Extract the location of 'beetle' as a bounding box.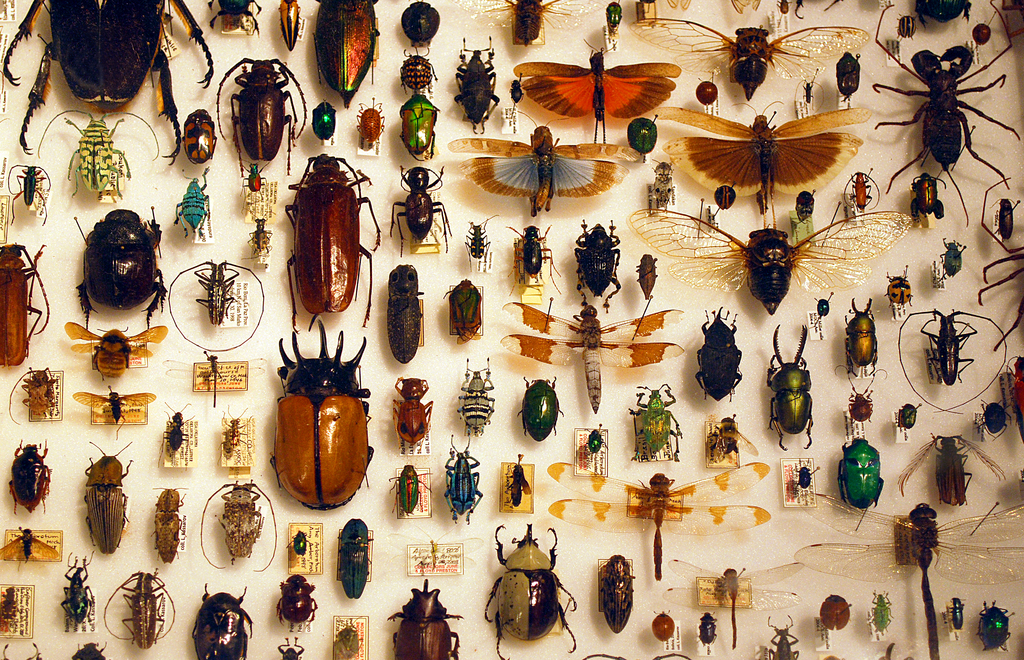
x1=339, y1=518, x2=375, y2=606.
